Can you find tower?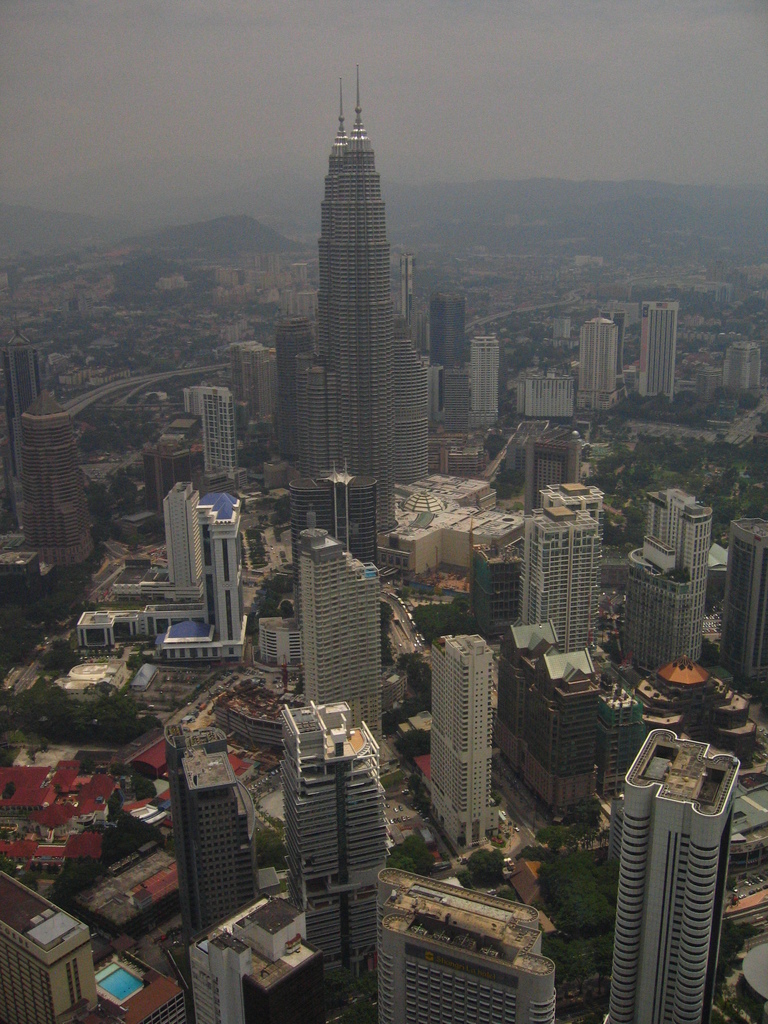
Yes, bounding box: x1=617 y1=723 x2=742 y2=1023.
